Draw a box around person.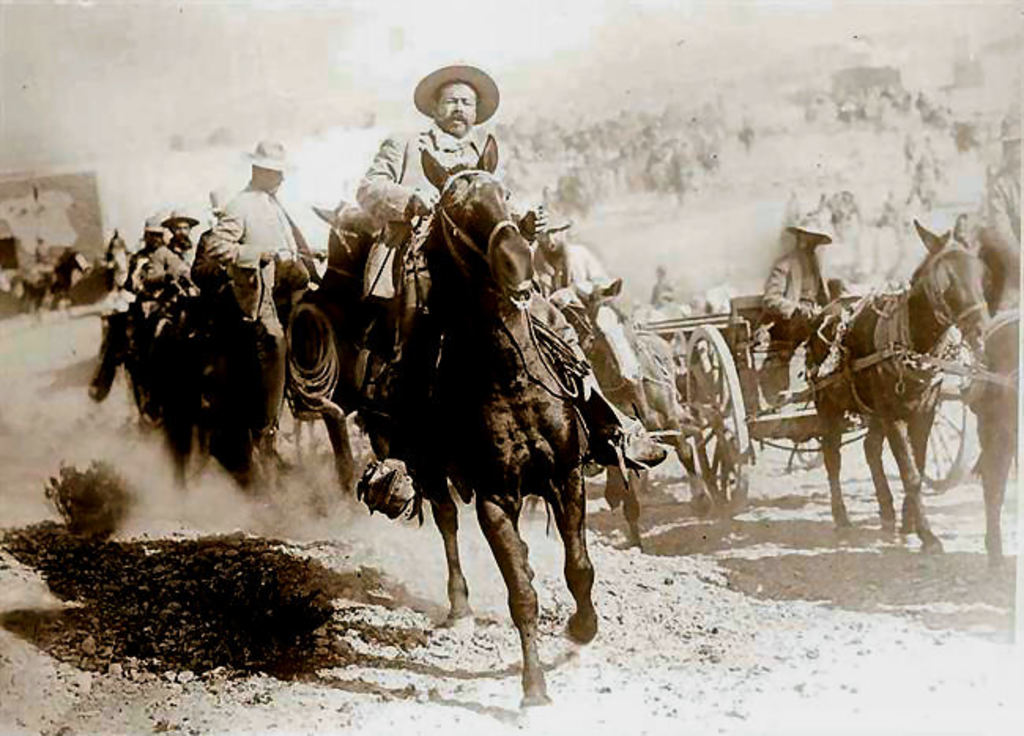
x1=156 y1=195 x2=210 y2=292.
